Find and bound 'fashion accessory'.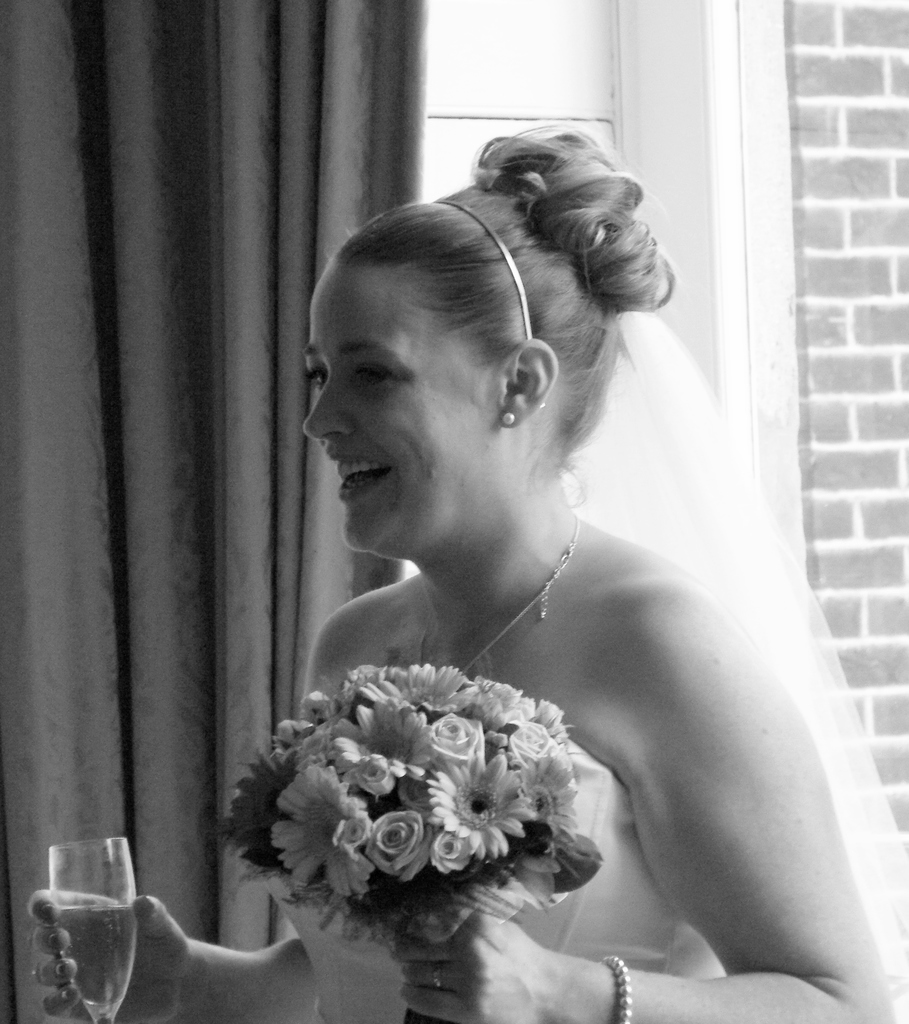
Bound: 601:955:634:1023.
